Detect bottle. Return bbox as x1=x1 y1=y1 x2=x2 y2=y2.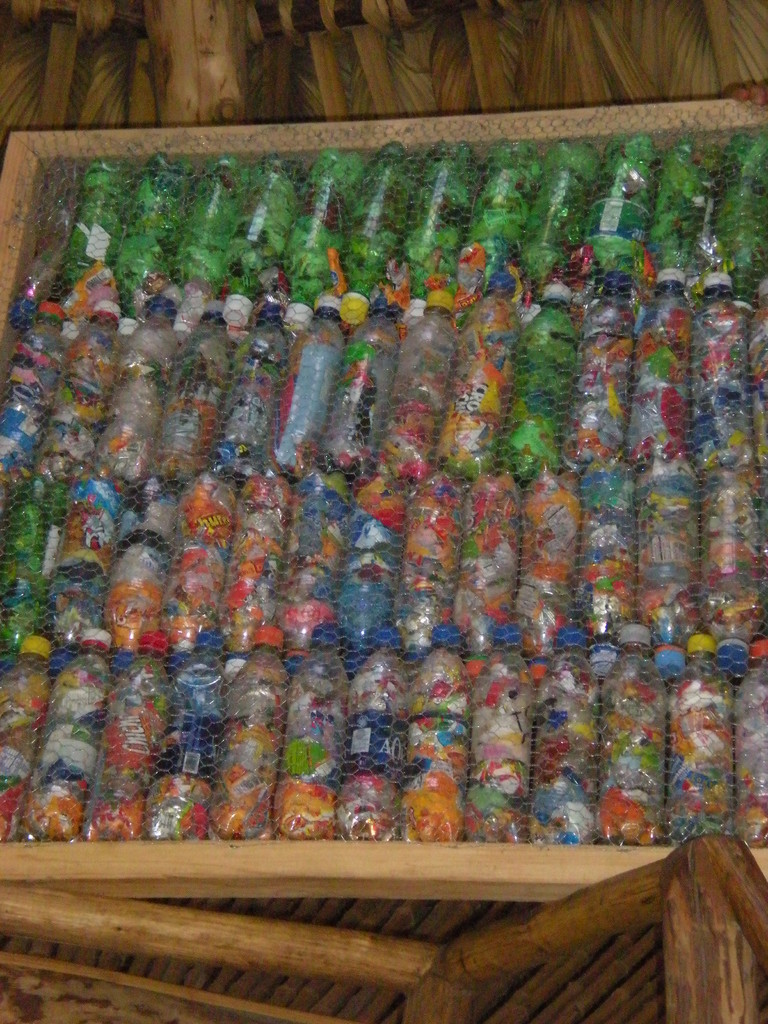
x1=13 y1=152 x2=87 y2=325.
